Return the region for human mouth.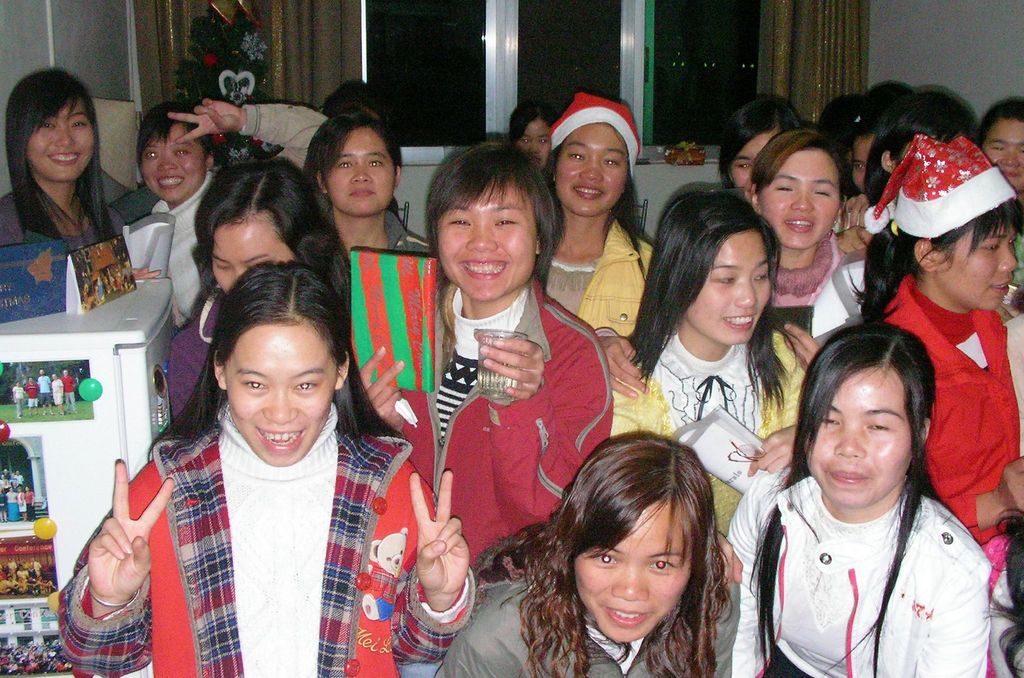
(x1=826, y1=469, x2=861, y2=486).
